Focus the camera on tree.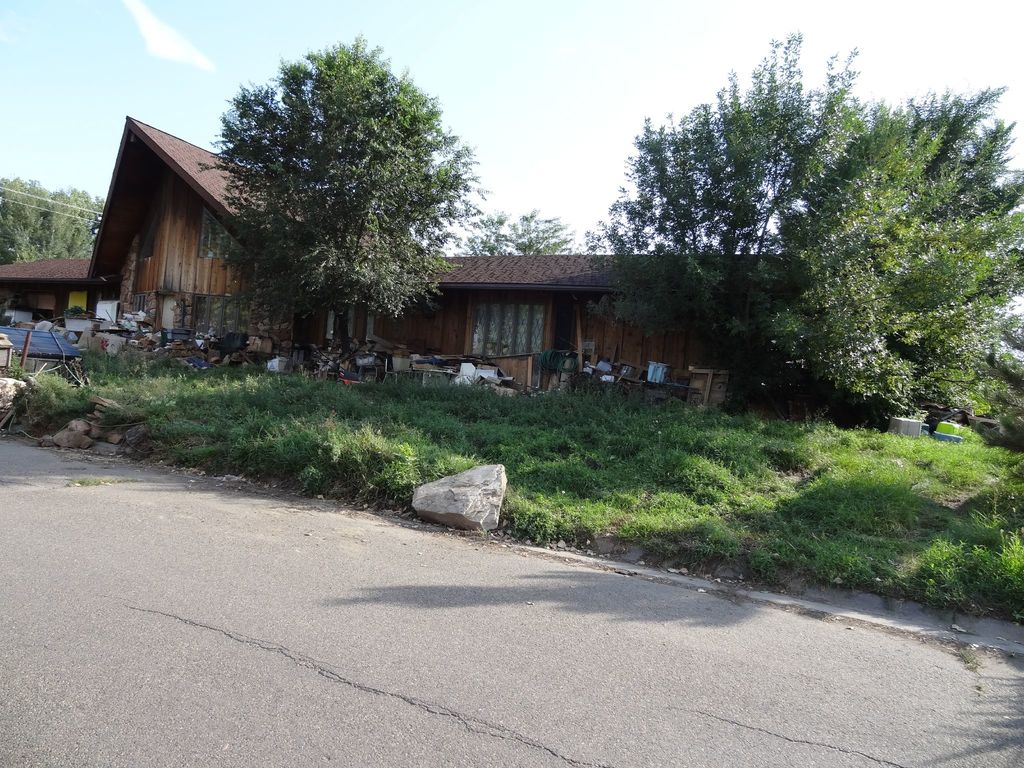
Focus region: l=197, t=35, r=484, b=367.
